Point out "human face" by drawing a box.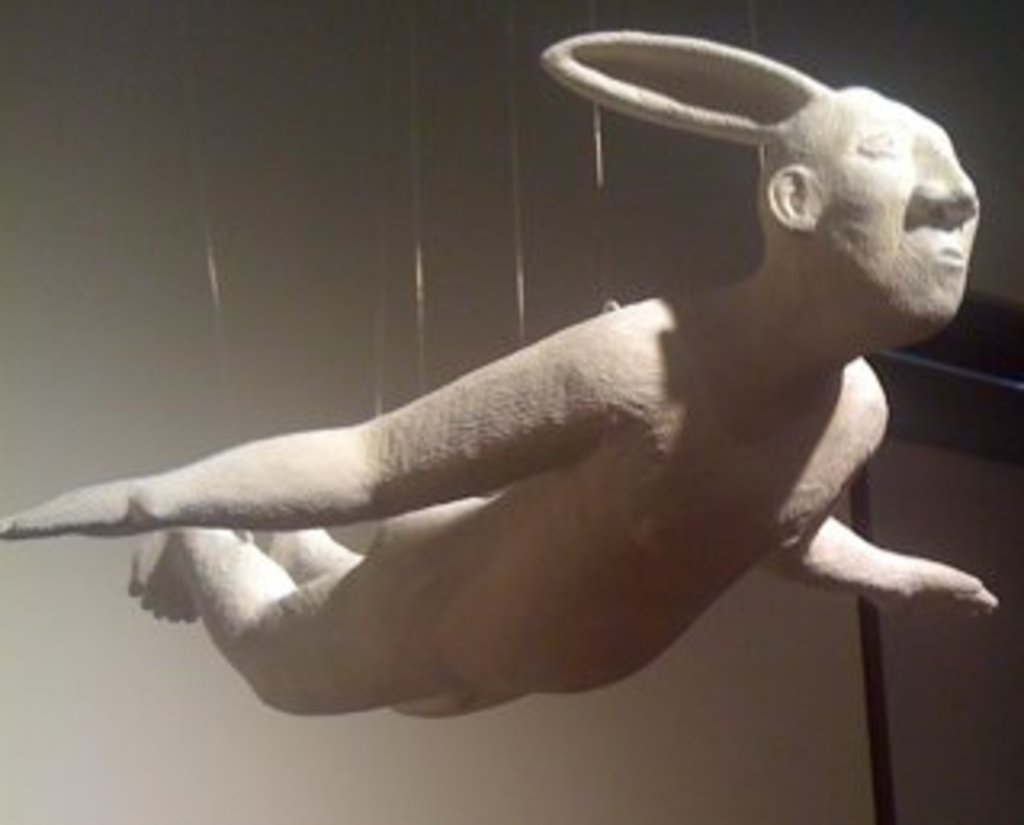
[825, 109, 979, 315].
